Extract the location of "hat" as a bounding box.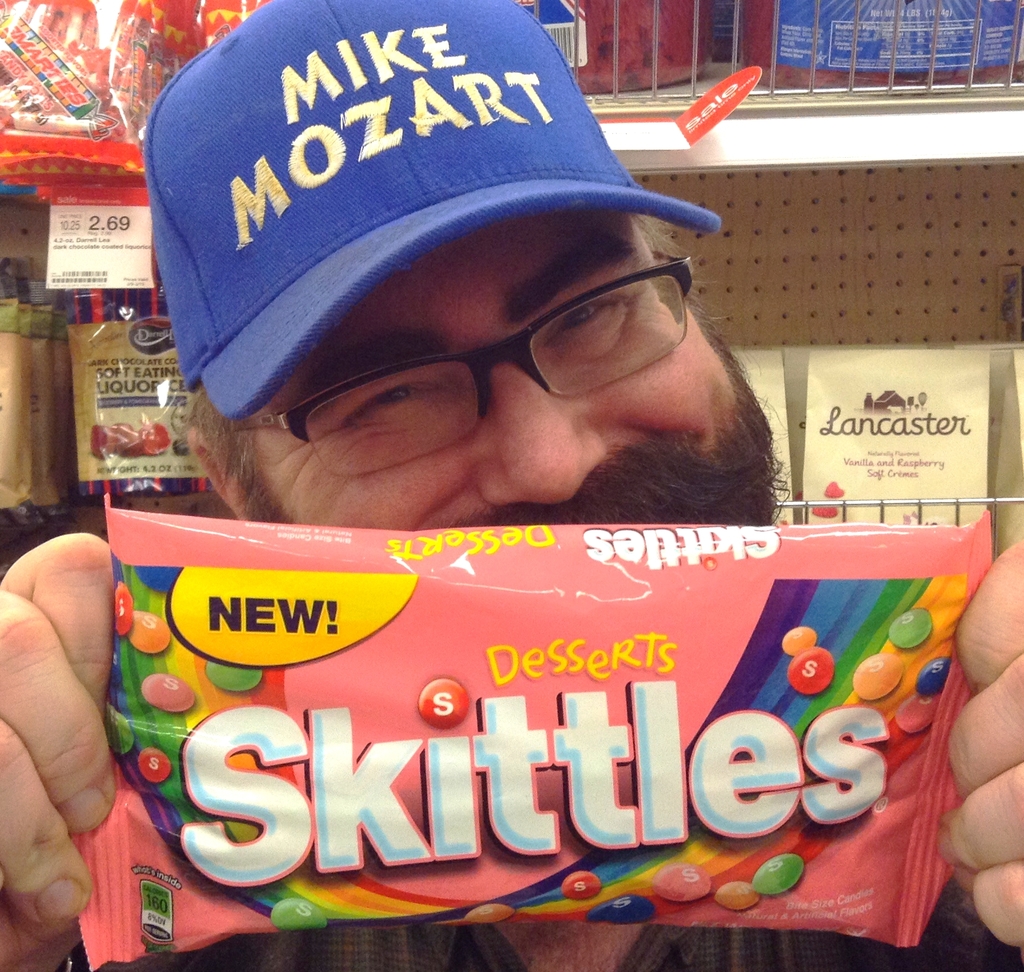
(140, 0, 718, 423).
